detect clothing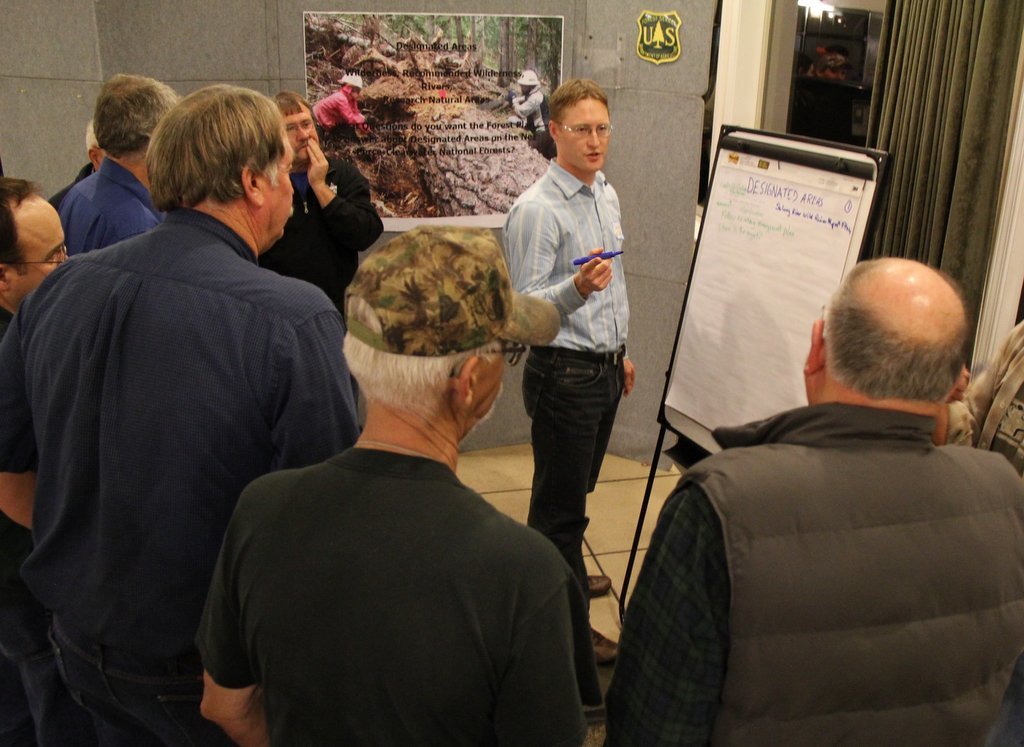
197/444/590/746
